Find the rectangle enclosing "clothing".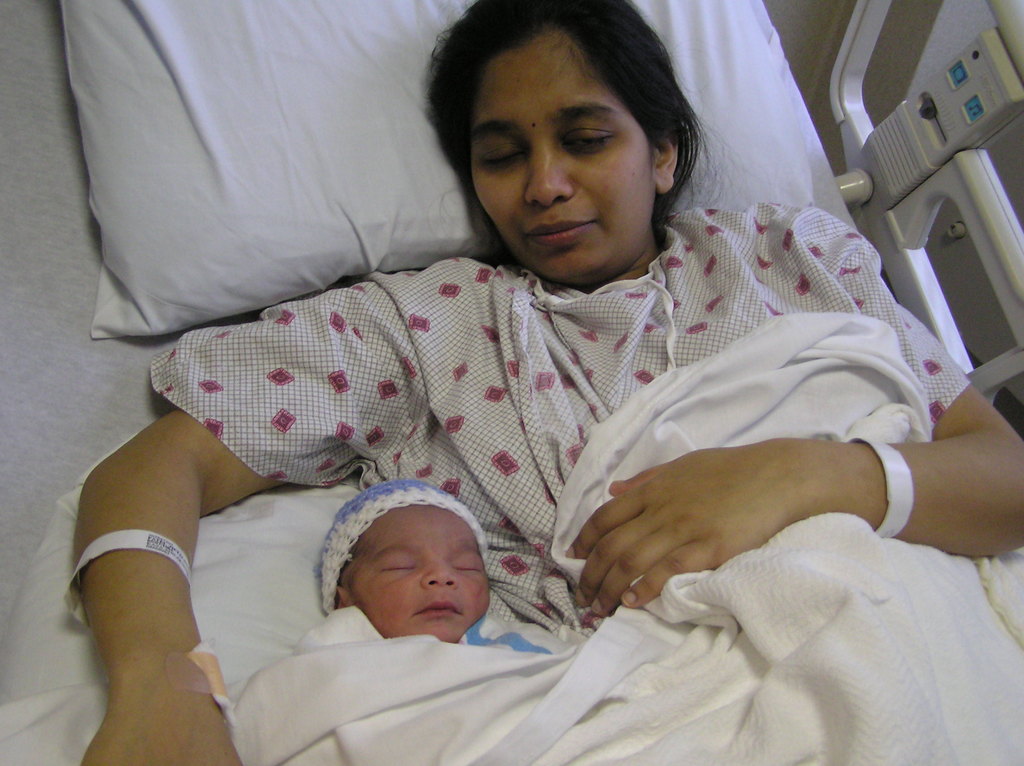
(left=454, top=615, right=568, bottom=658).
